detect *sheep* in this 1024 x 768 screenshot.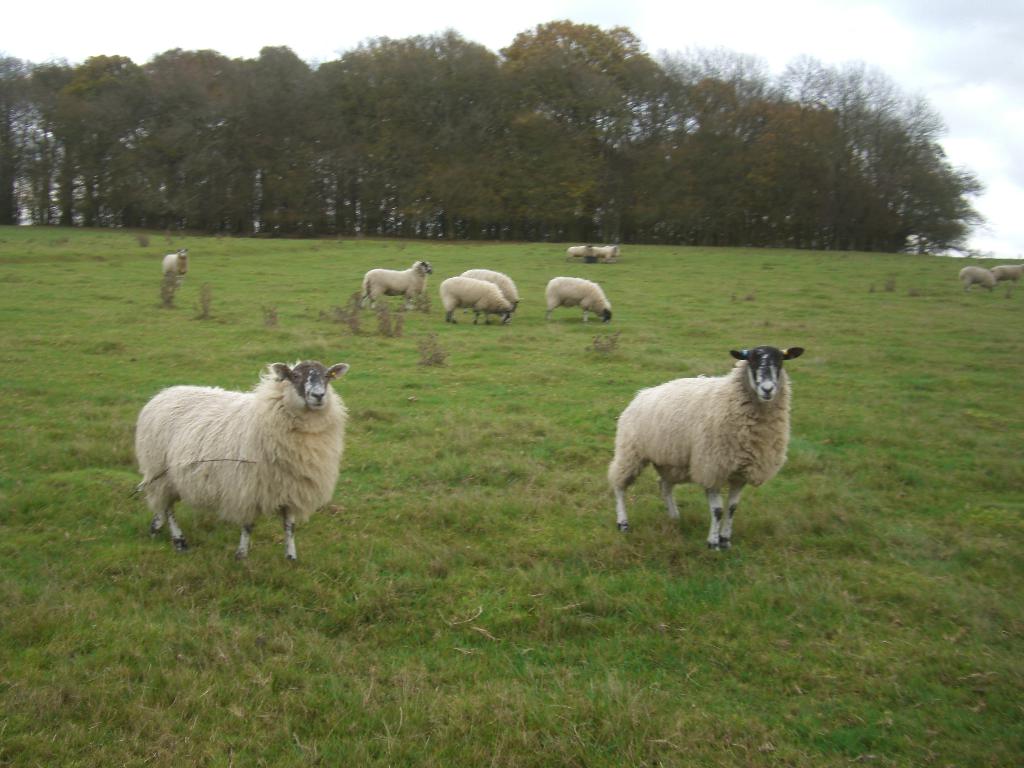
Detection: {"left": 467, "top": 267, "right": 516, "bottom": 301}.
